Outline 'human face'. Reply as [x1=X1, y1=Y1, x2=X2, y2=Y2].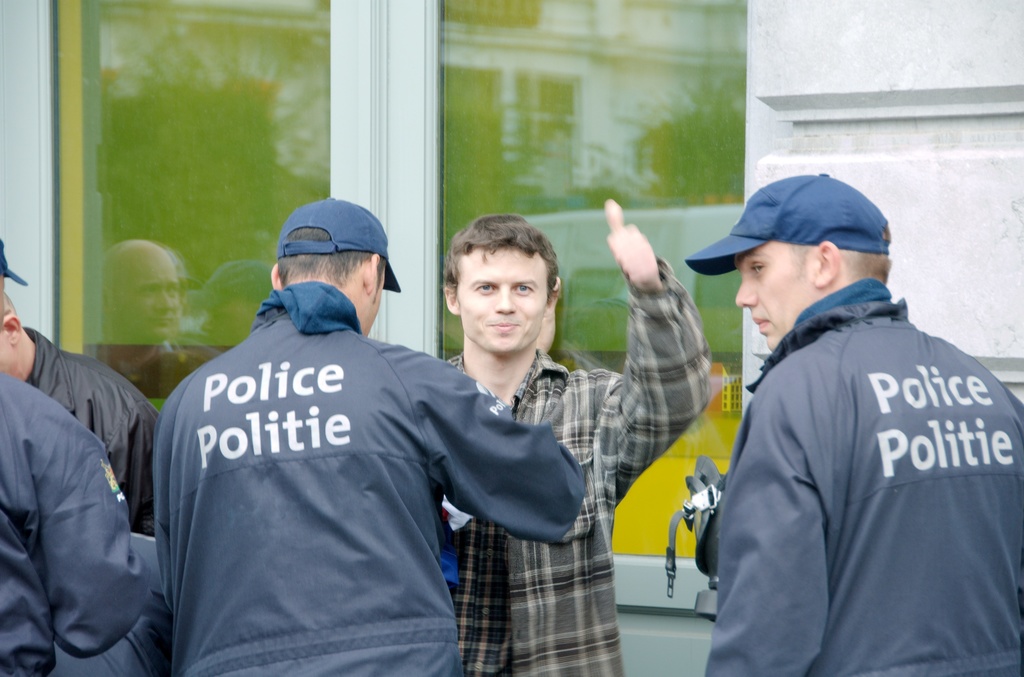
[x1=726, y1=256, x2=806, y2=350].
